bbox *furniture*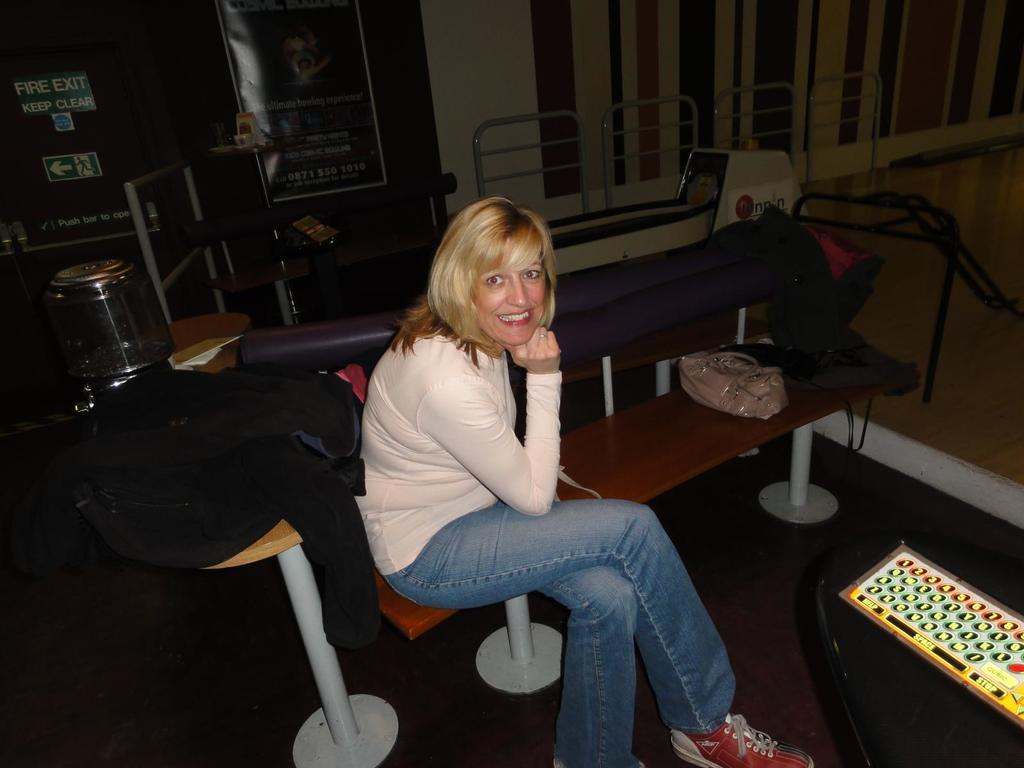
793 532 1023 767
